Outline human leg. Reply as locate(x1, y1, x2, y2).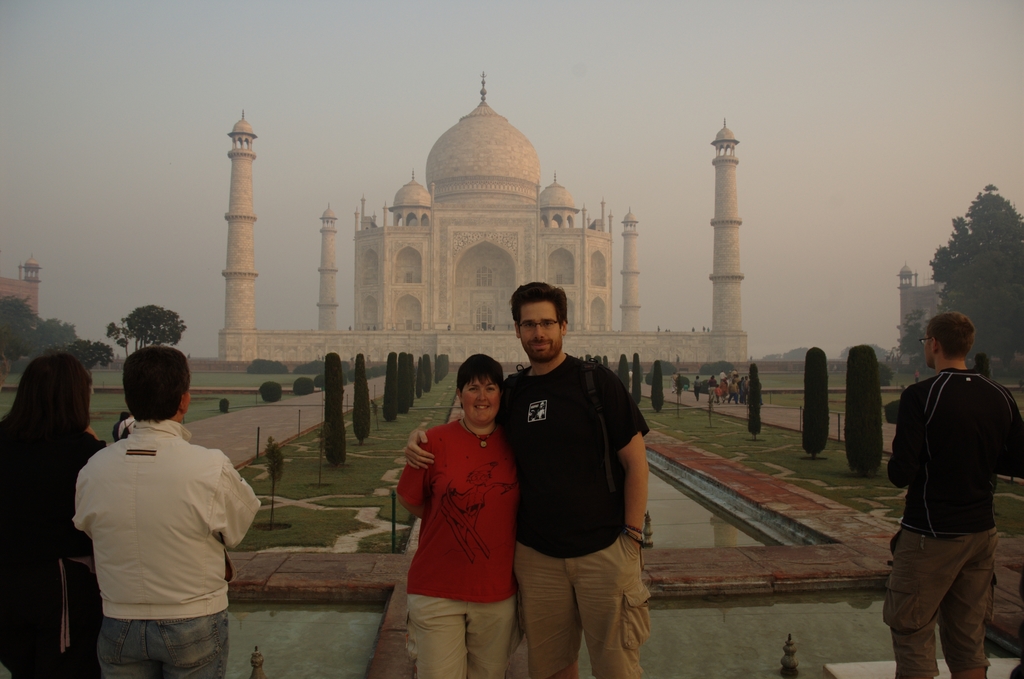
locate(517, 548, 582, 678).
